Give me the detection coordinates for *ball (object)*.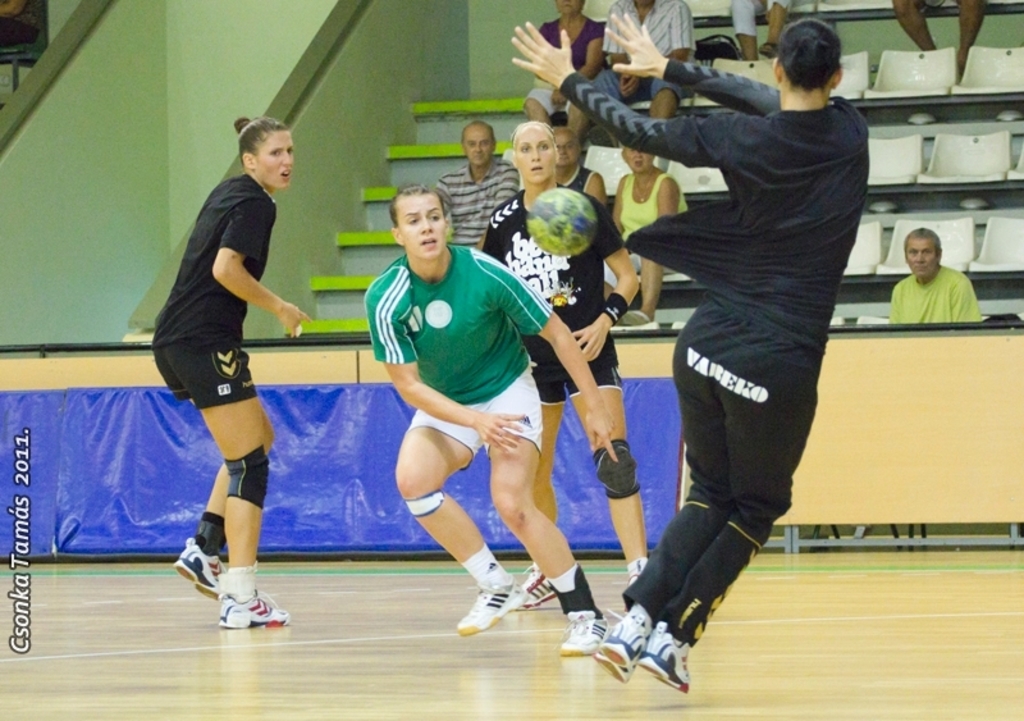
{"left": 522, "top": 186, "right": 602, "bottom": 254}.
